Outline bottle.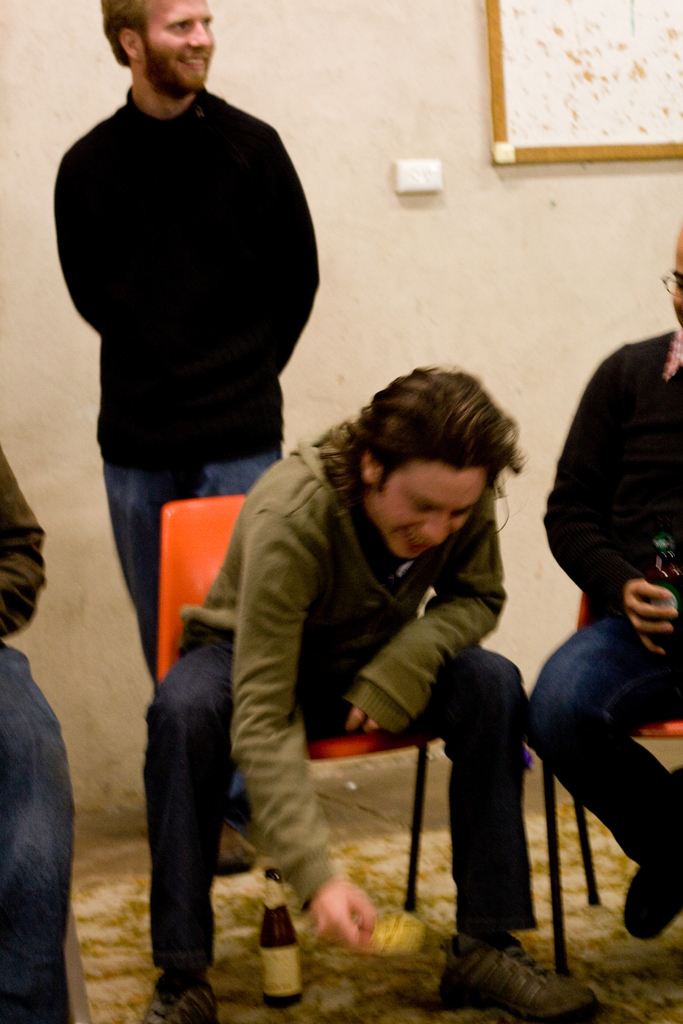
Outline: locate(243, 878, 302, 999).
